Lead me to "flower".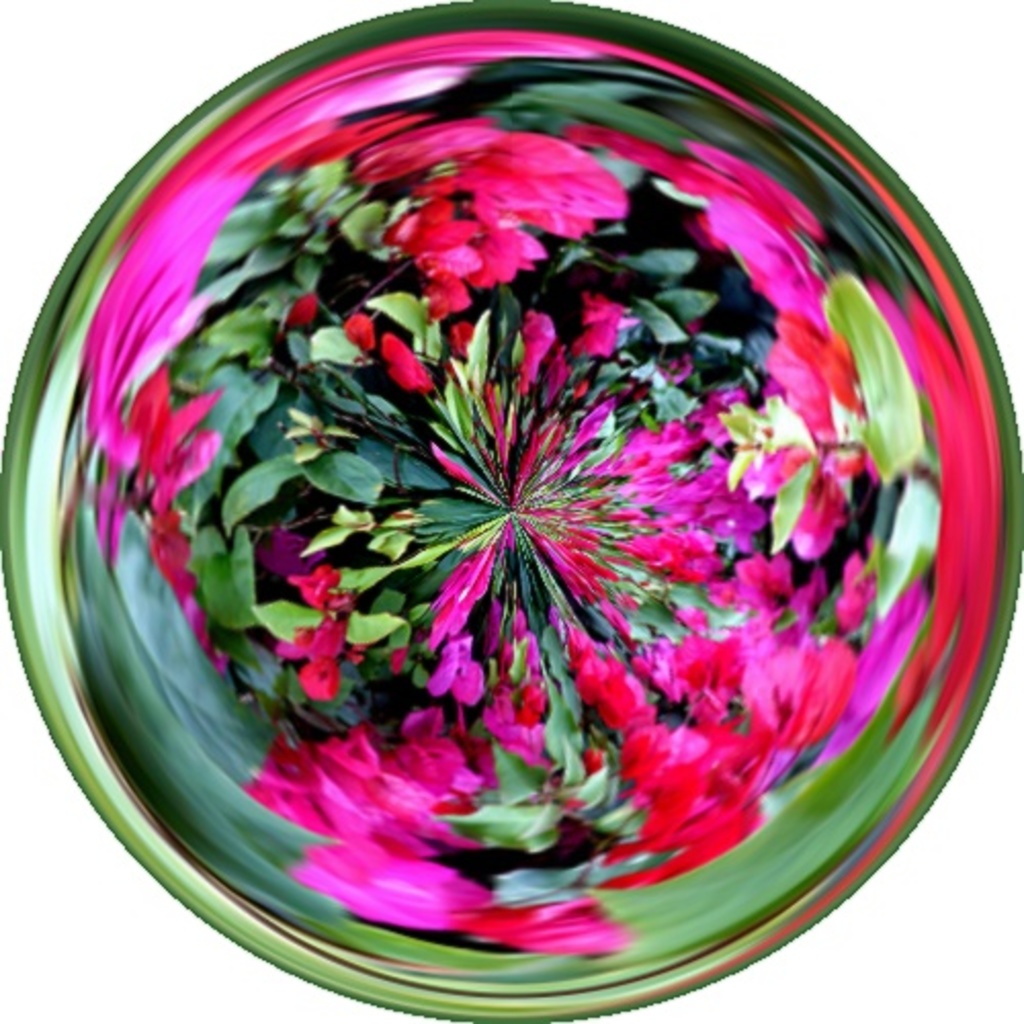
Lead to (left=4, top=27, right=1022, bottom=975).
